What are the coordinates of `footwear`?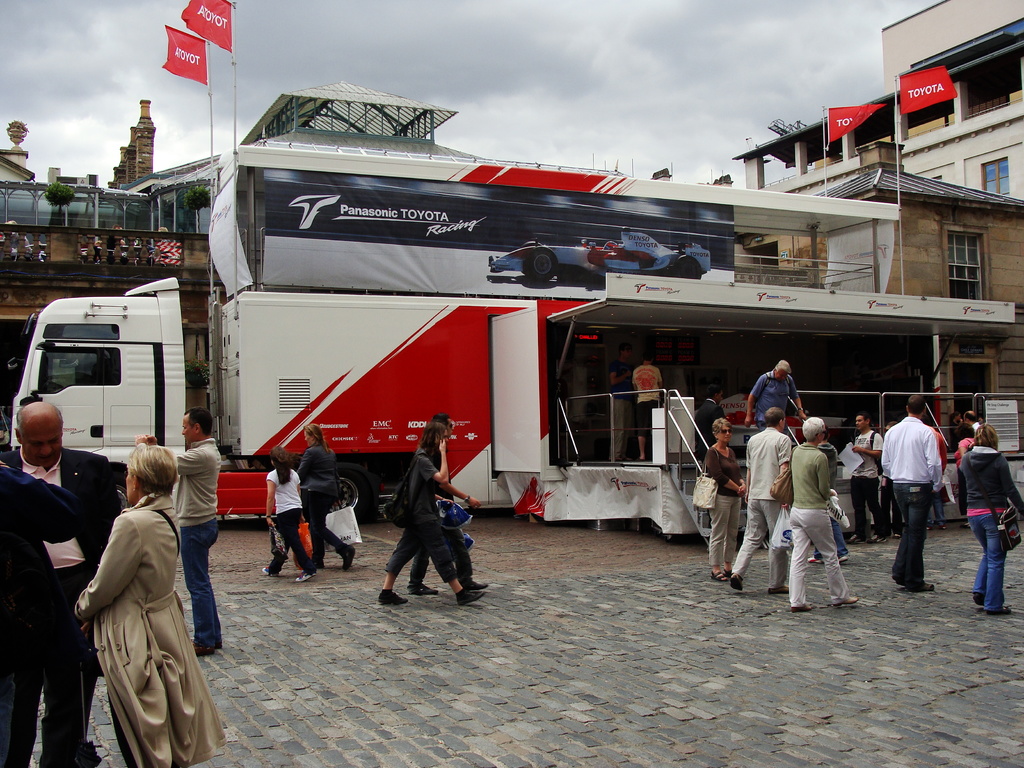
box=[194, 643, 218, 664].
